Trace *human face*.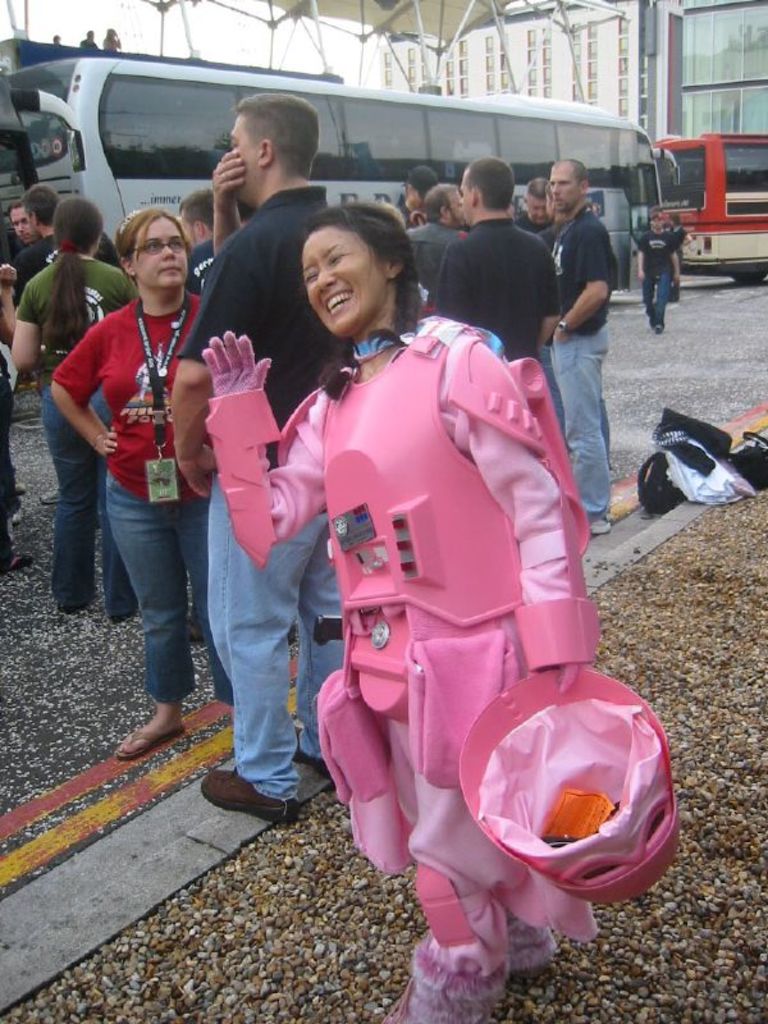
Traced to [left=233, top=113, right=255, bottom=191].
